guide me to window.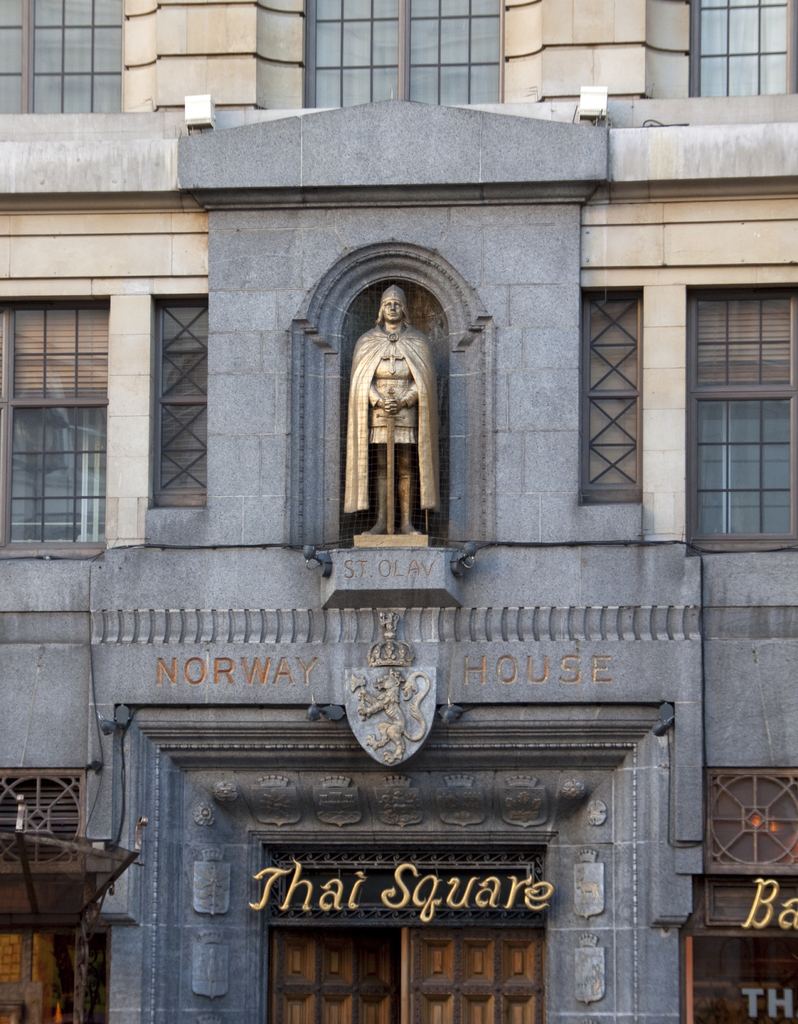
Guidance: 581:288:646:510.
